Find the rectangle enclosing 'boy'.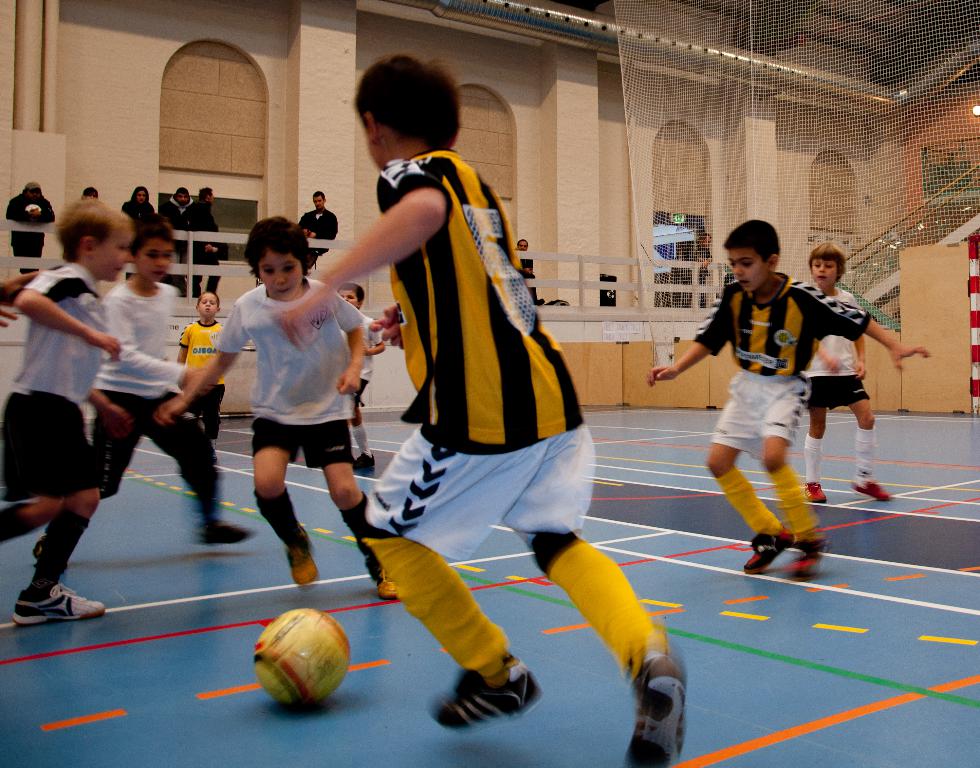
(336, 281, 386, 472).
